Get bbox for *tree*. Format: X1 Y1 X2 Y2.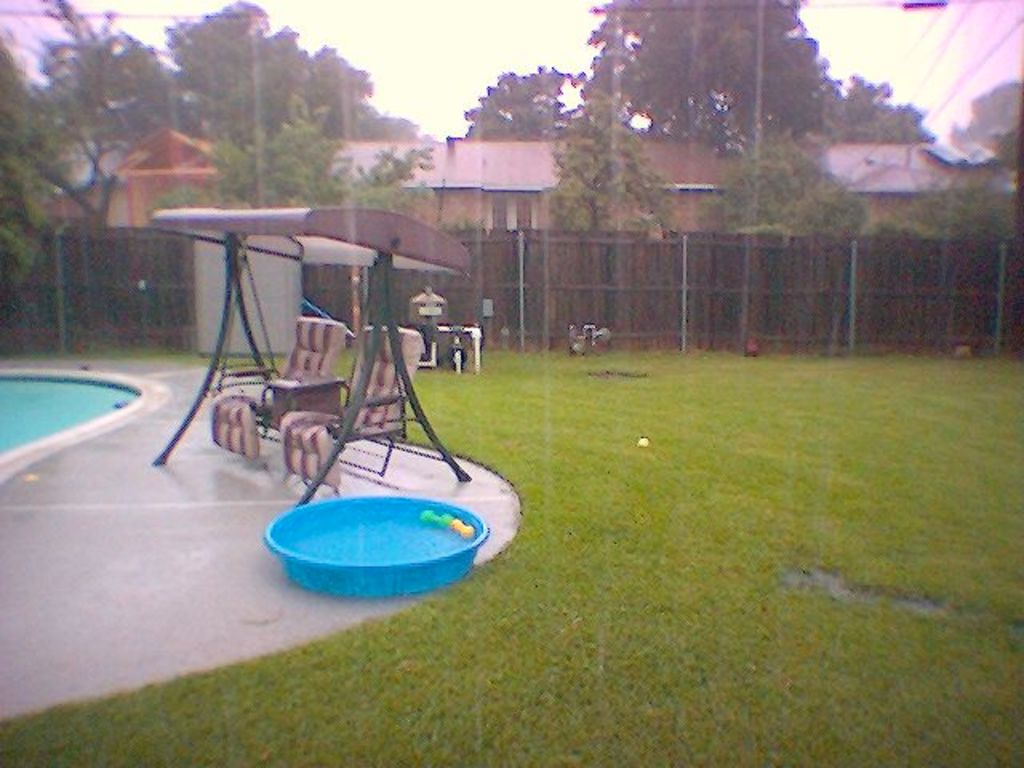
893 133 1022 261.
